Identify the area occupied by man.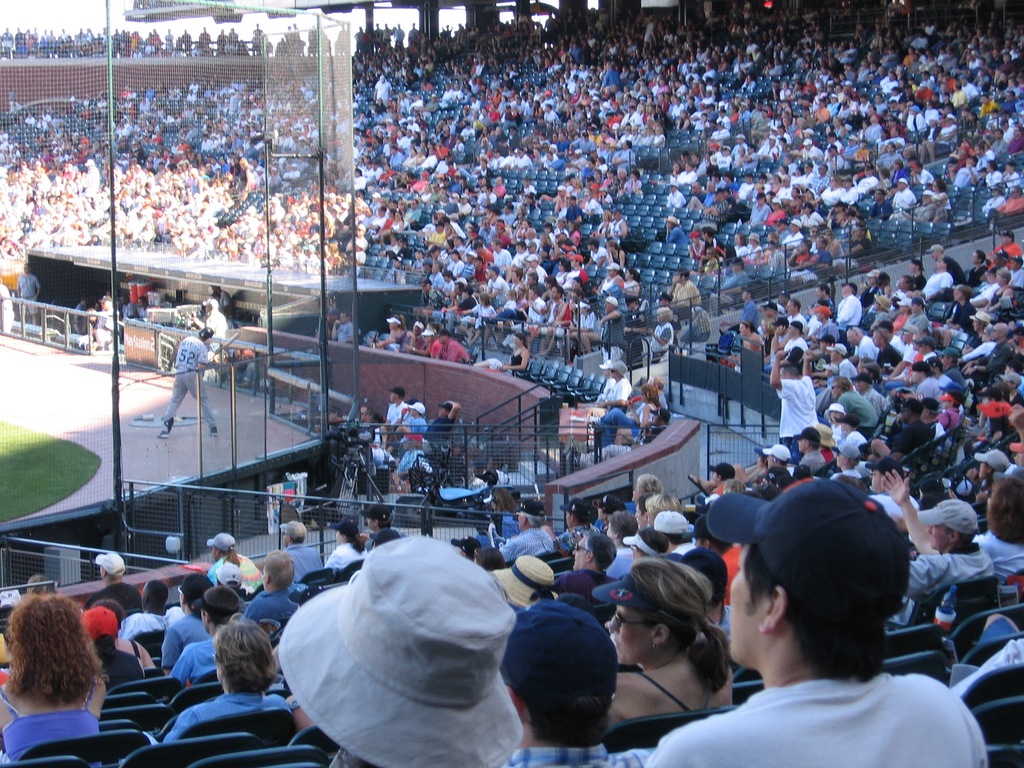
Area: l=136, t=295, r=148, b=317.
